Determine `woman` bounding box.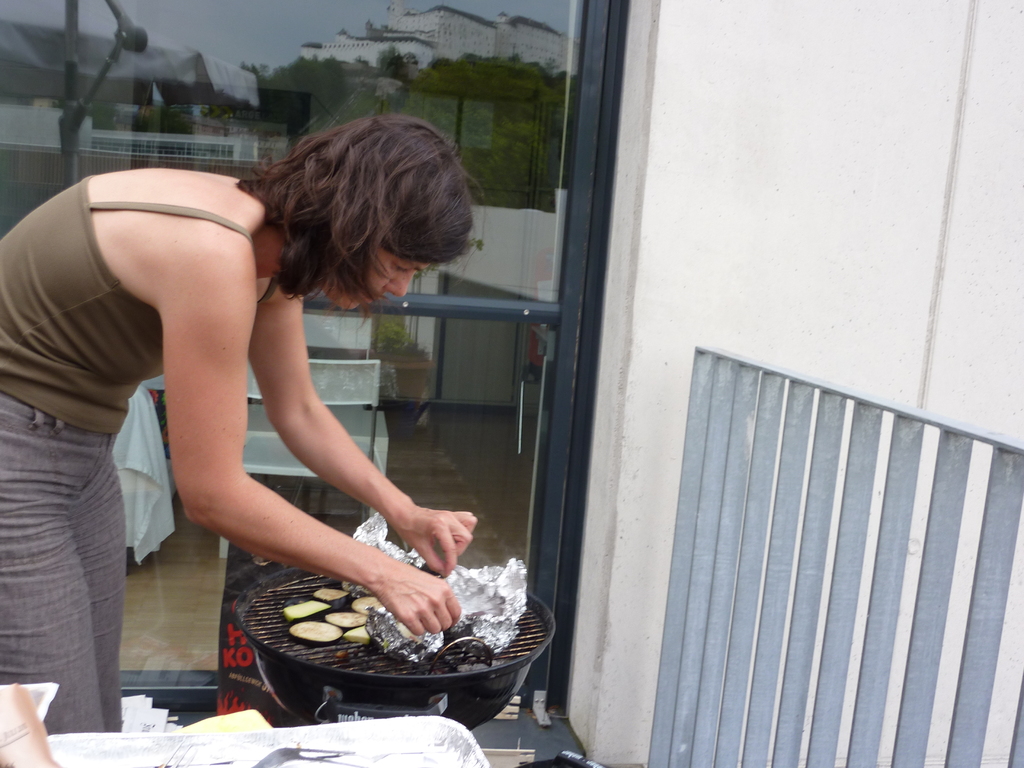
Determined: left=0, top=111, right=484, bottom=742.
